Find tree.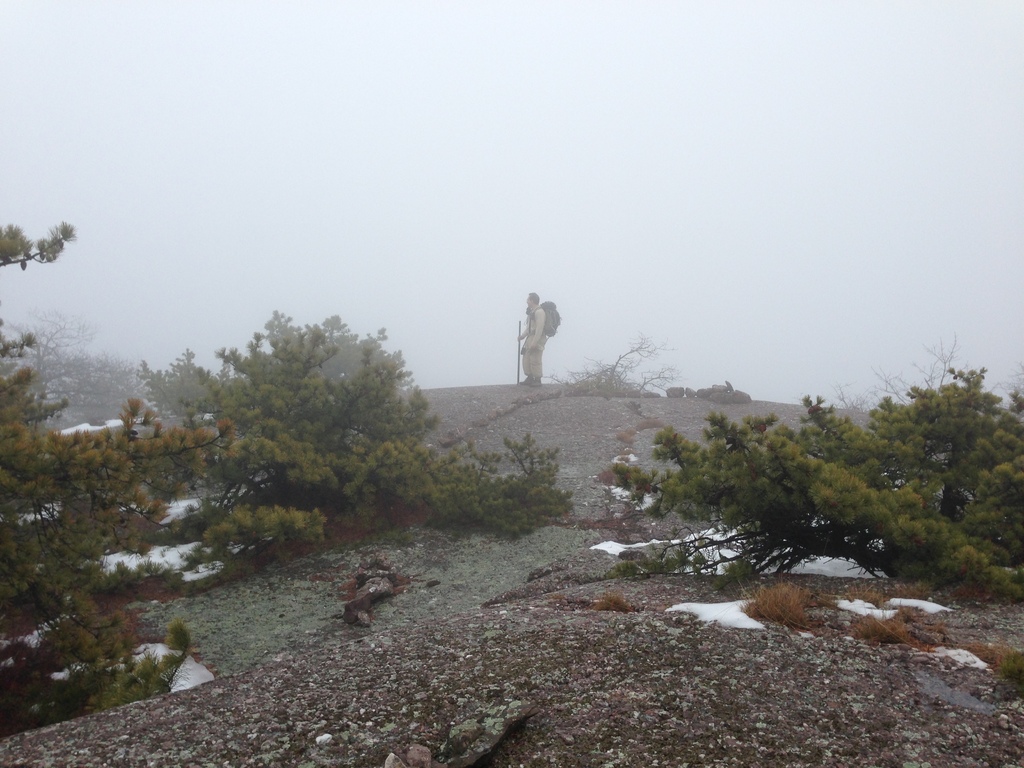
[left=0, top=219, right=235, bottom=735].
